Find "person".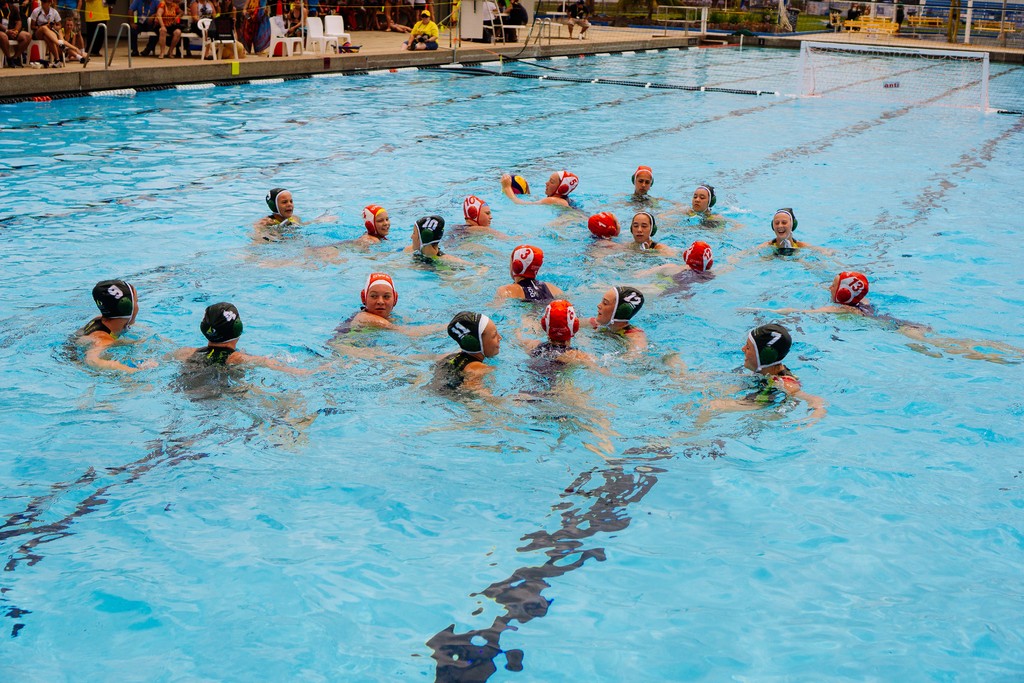
[29, 0, 67, 63].
